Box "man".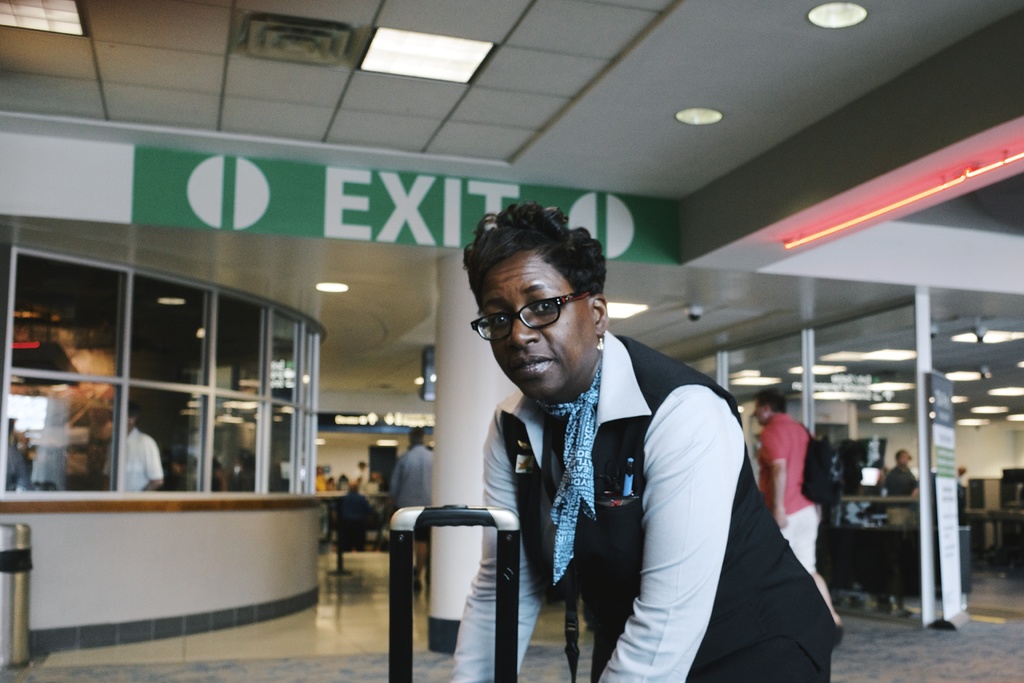
crop(880, 447, 924, 530).
